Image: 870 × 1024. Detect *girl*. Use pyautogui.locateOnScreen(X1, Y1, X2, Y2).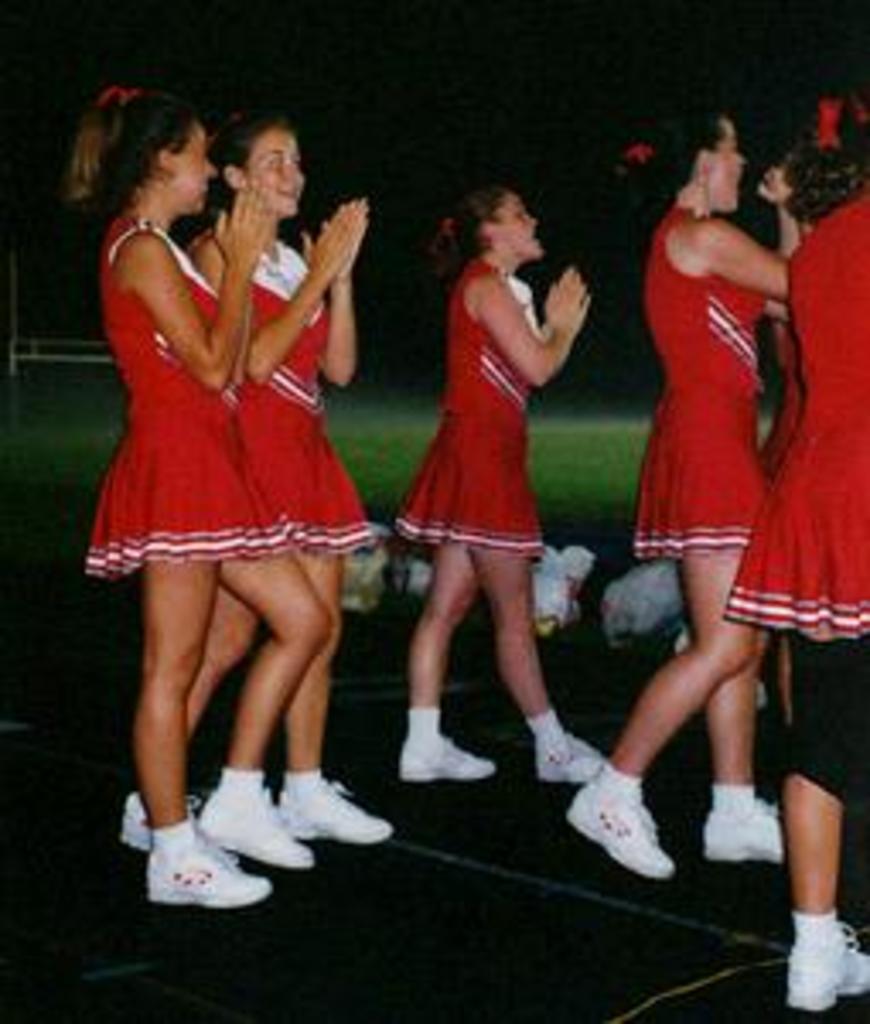
pyautogui.locateOnScreen(386, 177, 618, 788).
